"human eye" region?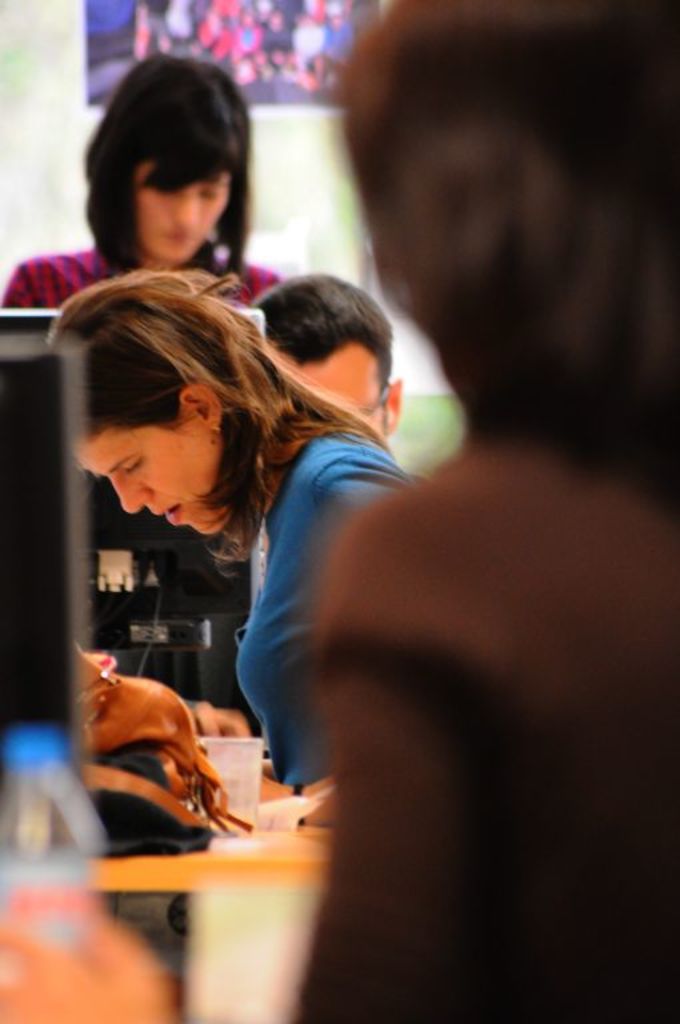
[x1=123, y1=457, x2=140, y2=475]
